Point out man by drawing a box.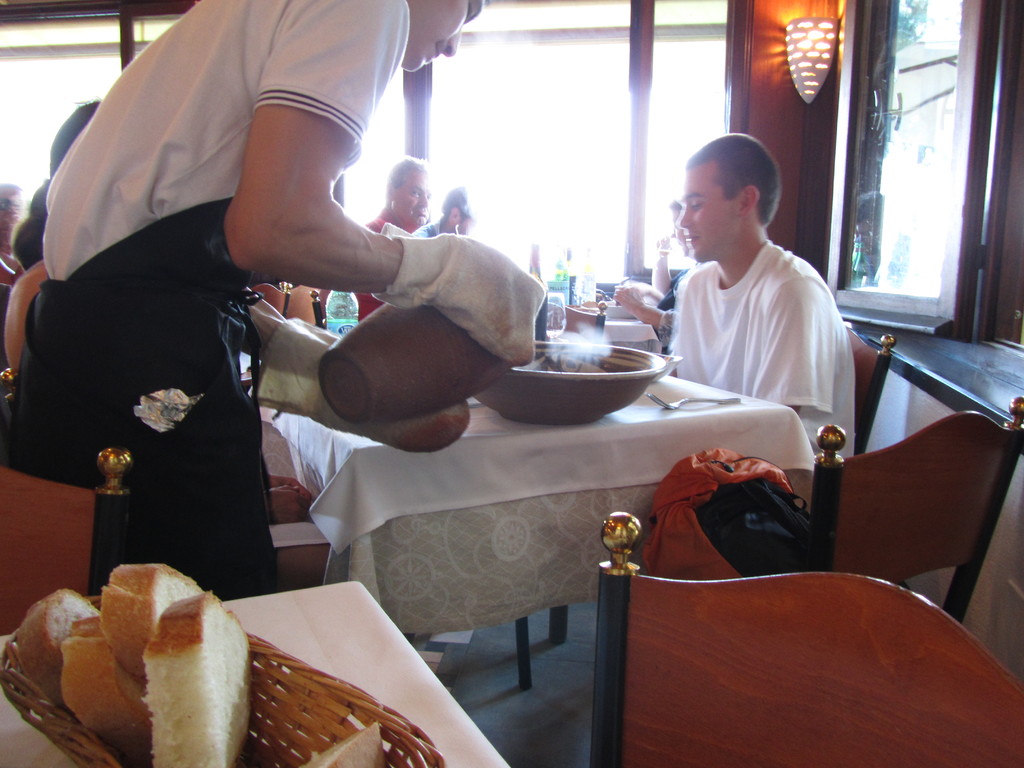
(637, 147, 874, 433).
